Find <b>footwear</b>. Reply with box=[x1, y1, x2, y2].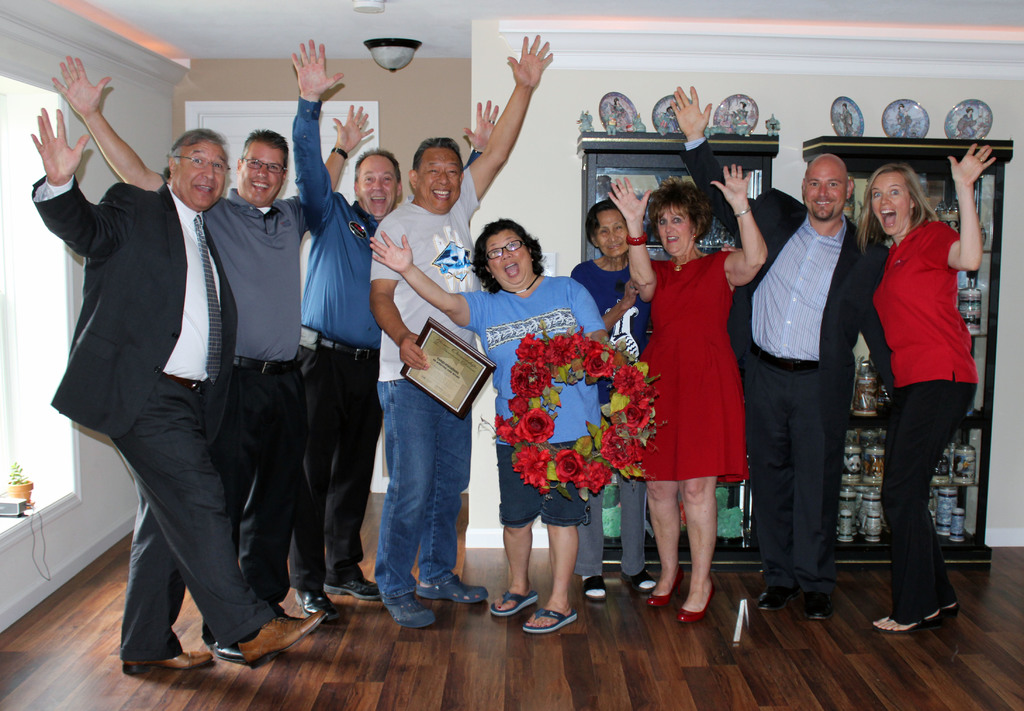
box=[758, 587, 803, 613].
